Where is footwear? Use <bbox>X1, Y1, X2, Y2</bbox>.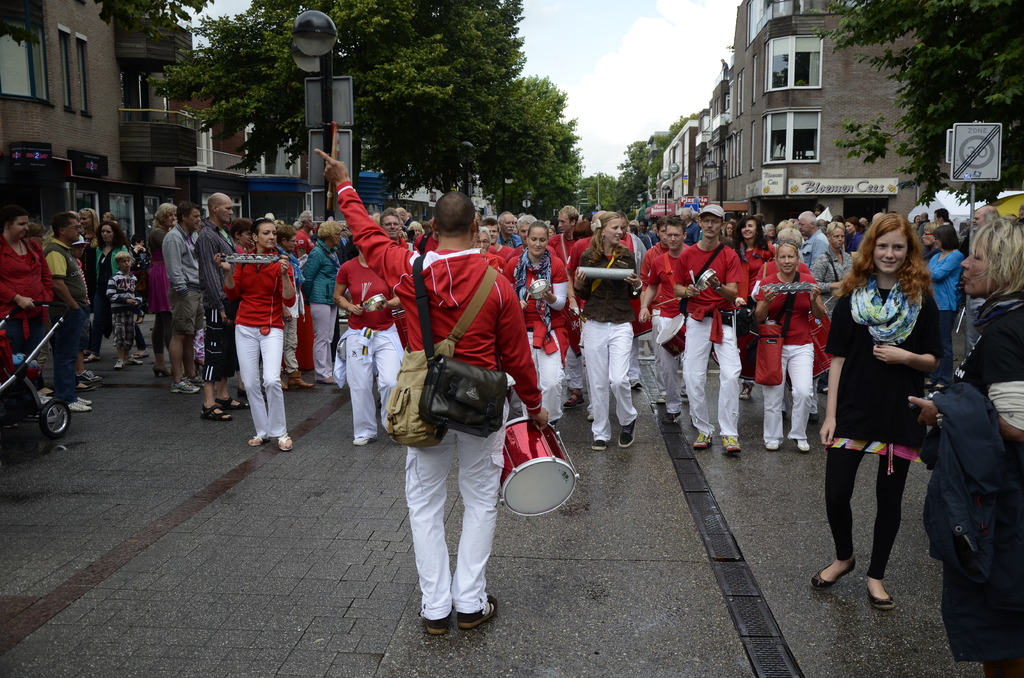
<bbox>204, 401, 227, 417</bbox>.
